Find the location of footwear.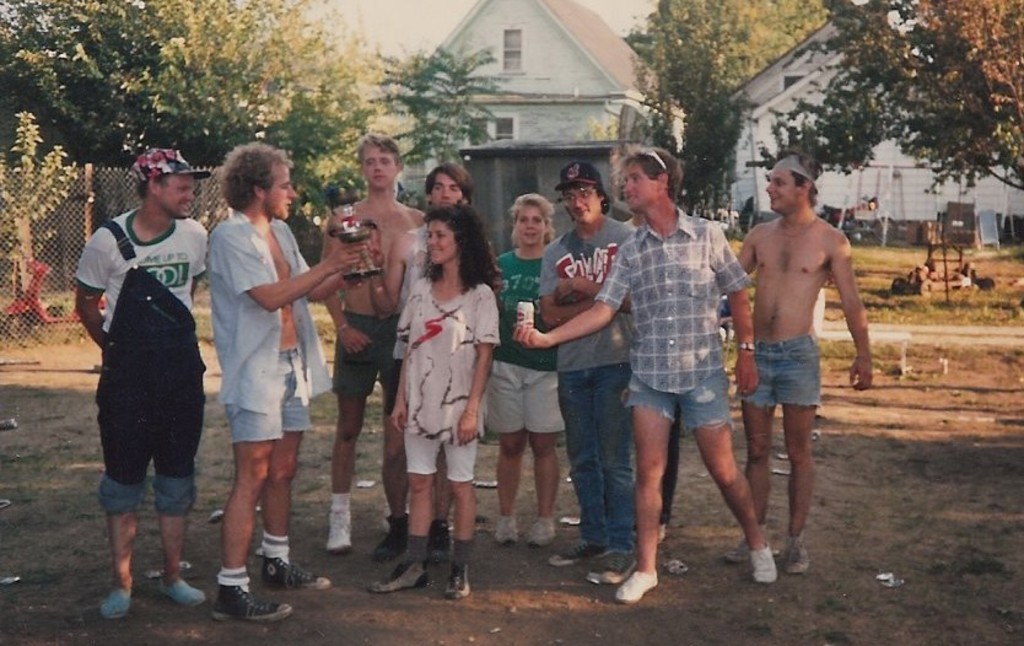
Location: pyautogui.locateOnScreen(328, 515, 354, 553).
